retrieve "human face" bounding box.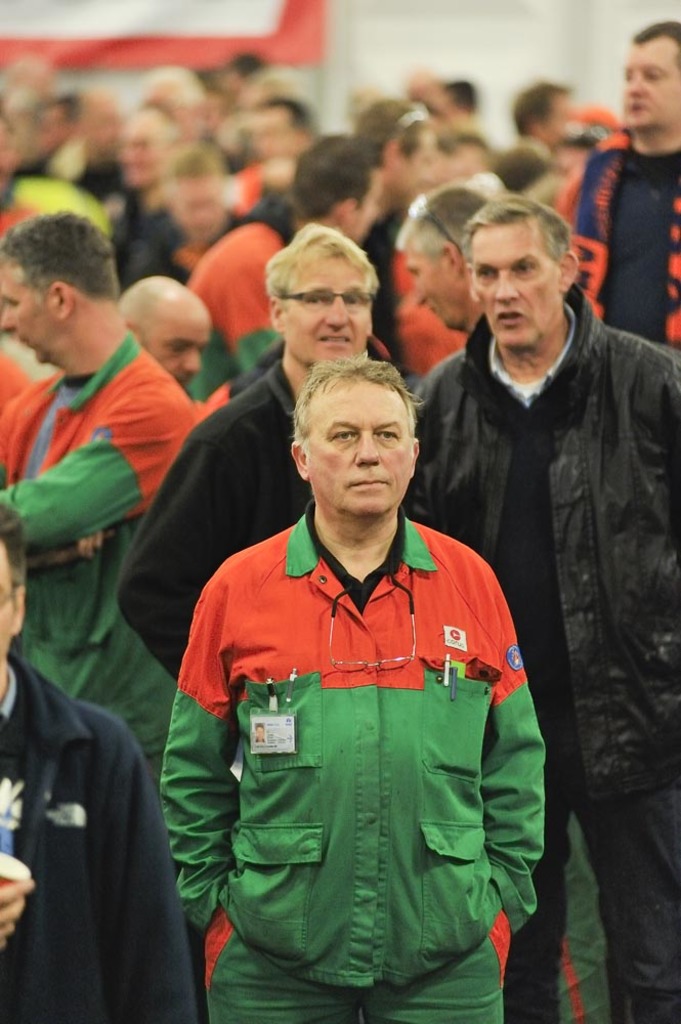
Bounding box: 395 248 453 323.
